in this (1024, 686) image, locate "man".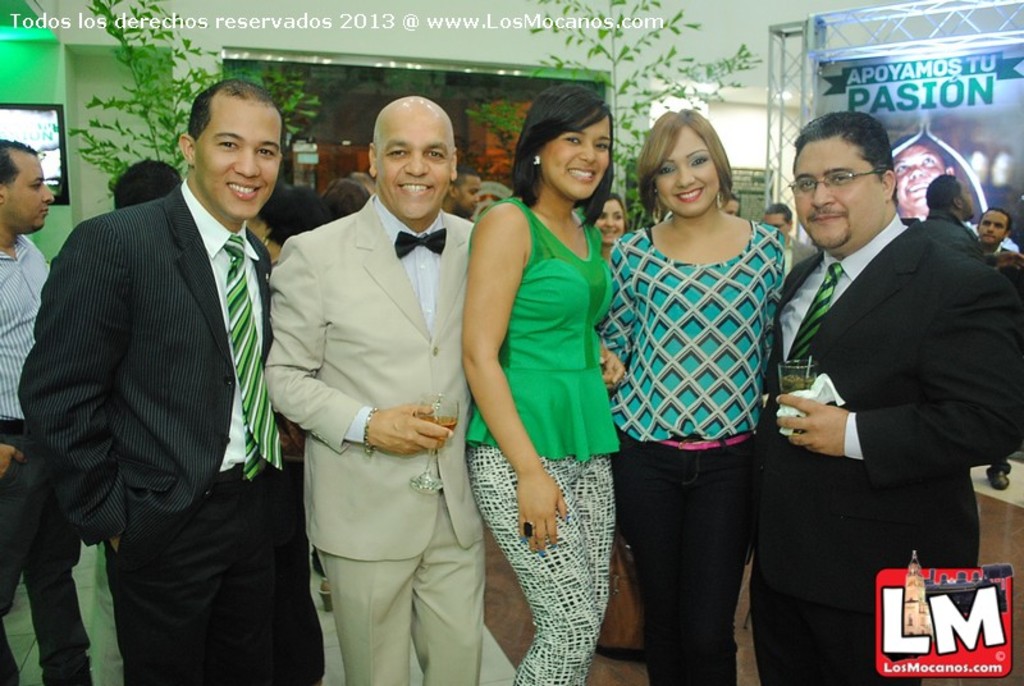
Bounding box: bbox=(0, 142, 92, 683).
